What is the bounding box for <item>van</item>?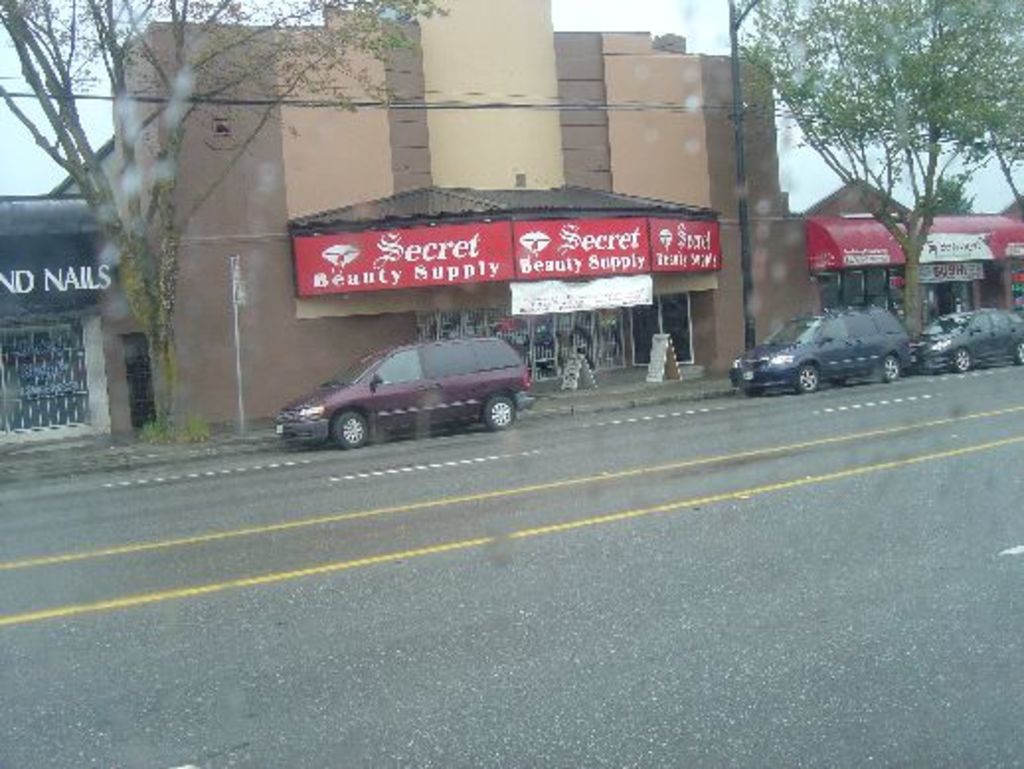
724/302/917/395.
